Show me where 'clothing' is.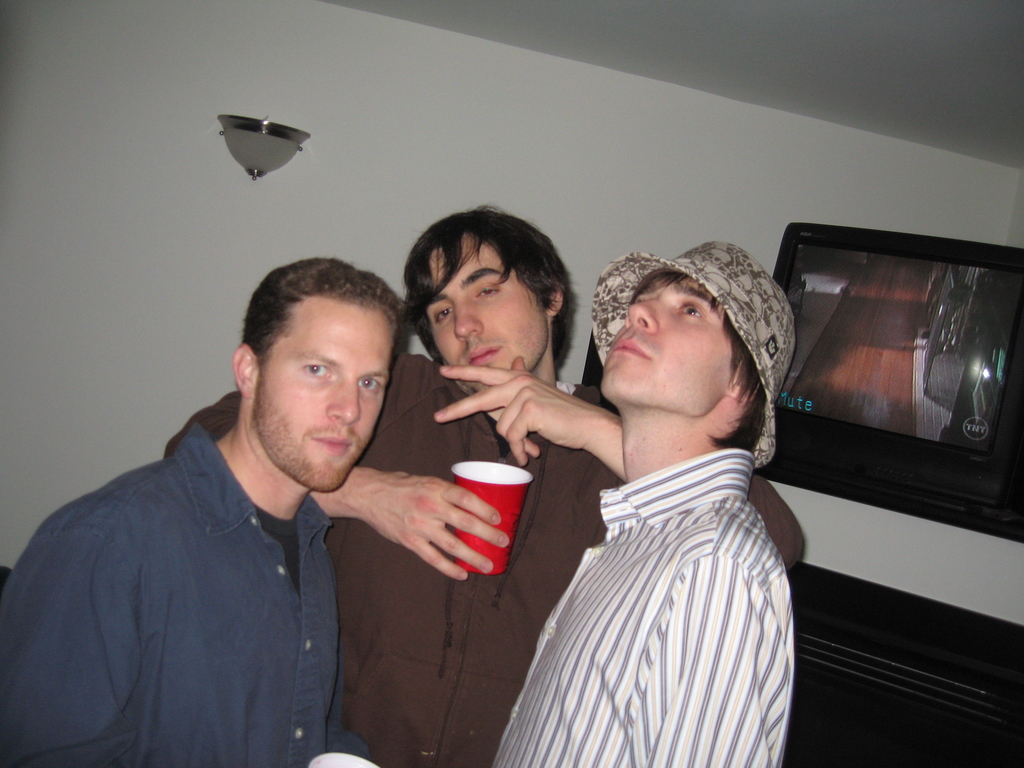
'clothing' is at locate(4, 410, 342, 767).
